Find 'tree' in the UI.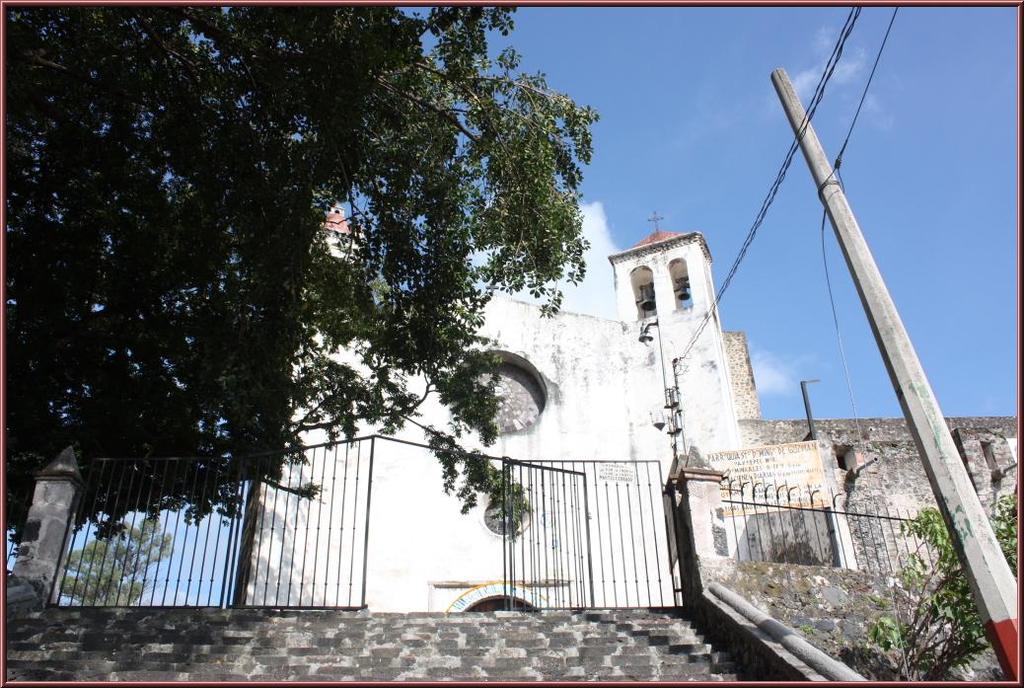
UI element at 60:514:179:611.
